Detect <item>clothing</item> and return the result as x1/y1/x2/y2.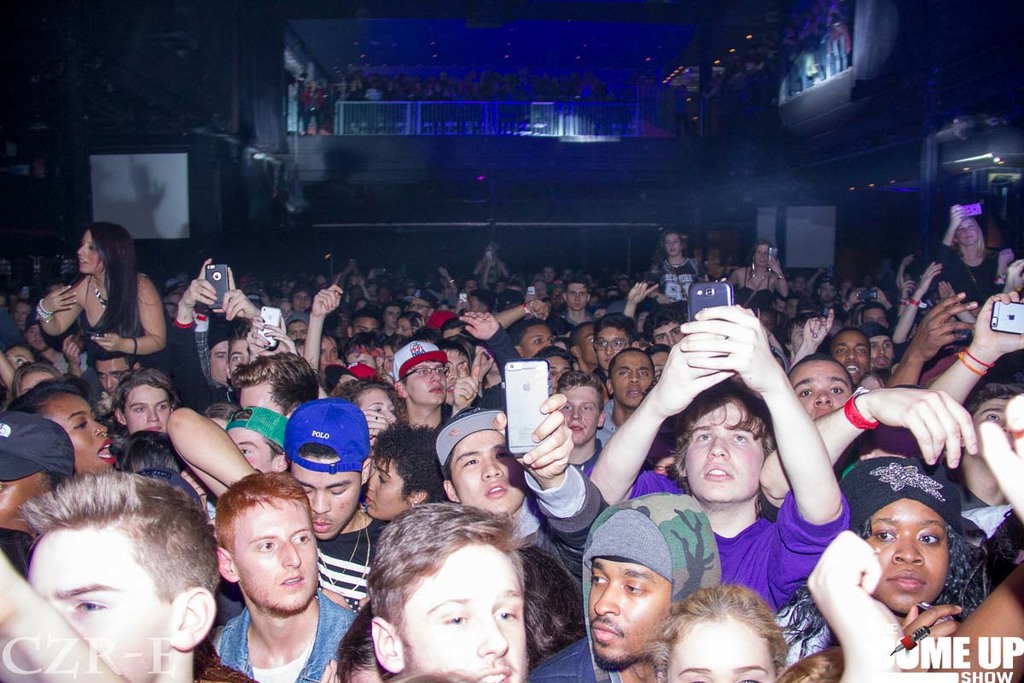
162/312/247/421.
